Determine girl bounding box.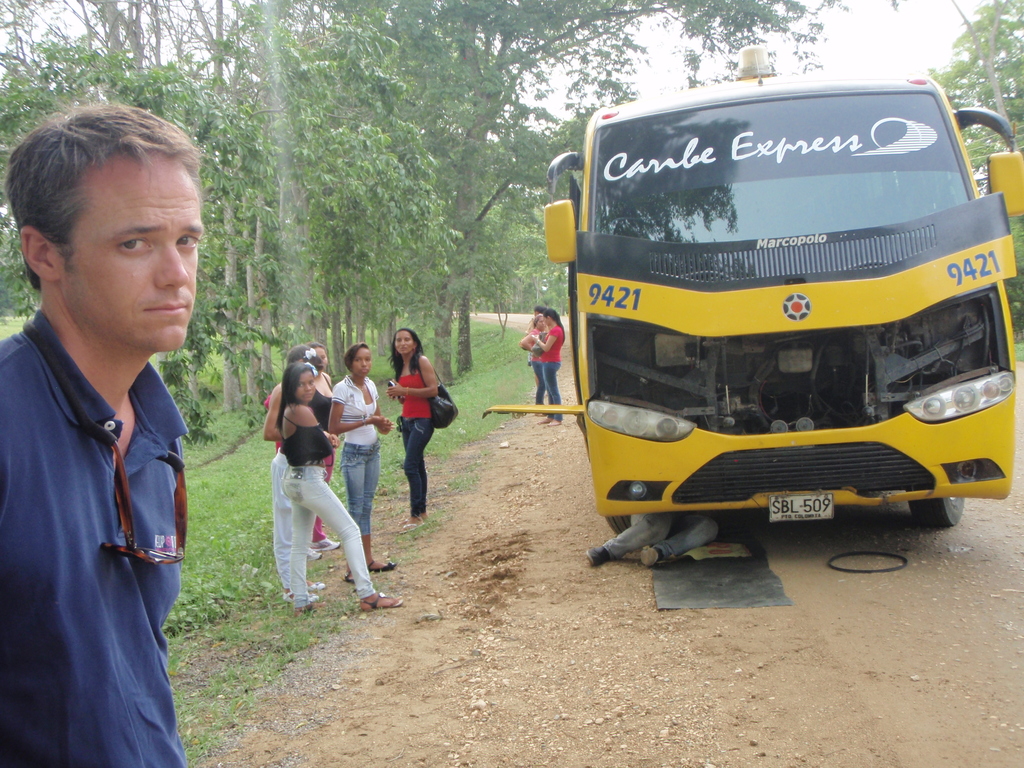
Determined: [385,328,443,534].
